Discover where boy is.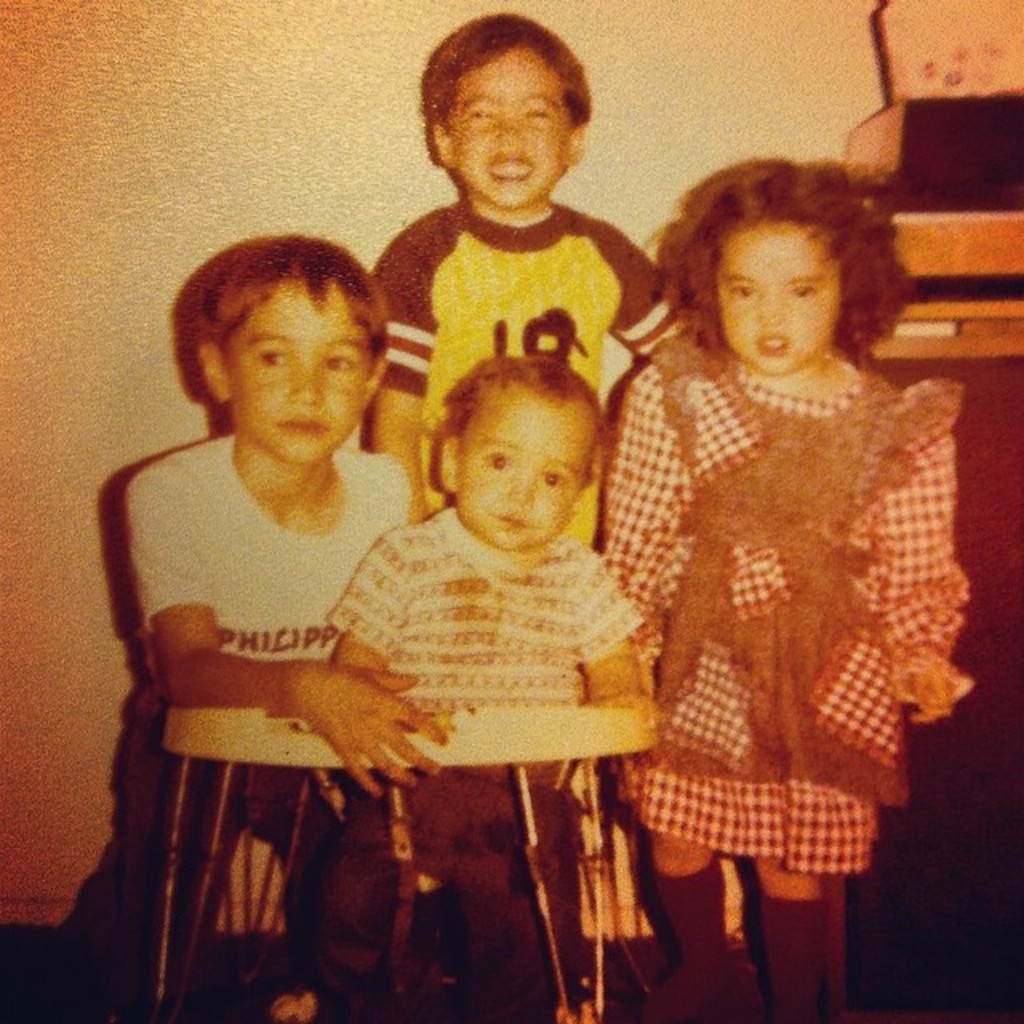
Discovered at rect(365, 13, 691, 546).
